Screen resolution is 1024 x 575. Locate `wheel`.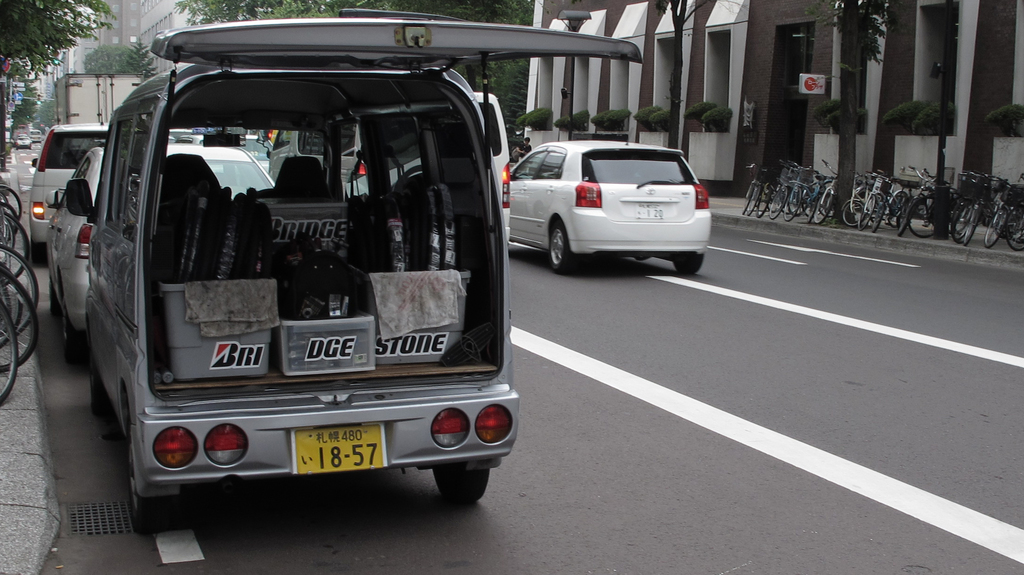
left=781, top=182, right=806, bottom=225.
